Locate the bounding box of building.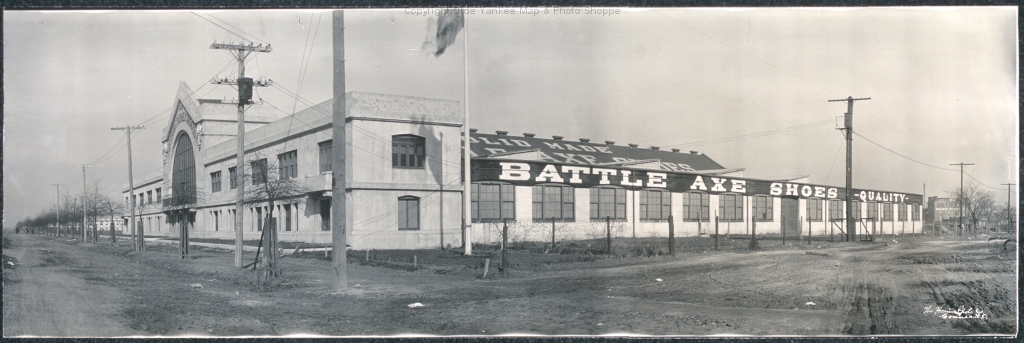
Bounding box: box=[122, 90, 924, 258].
